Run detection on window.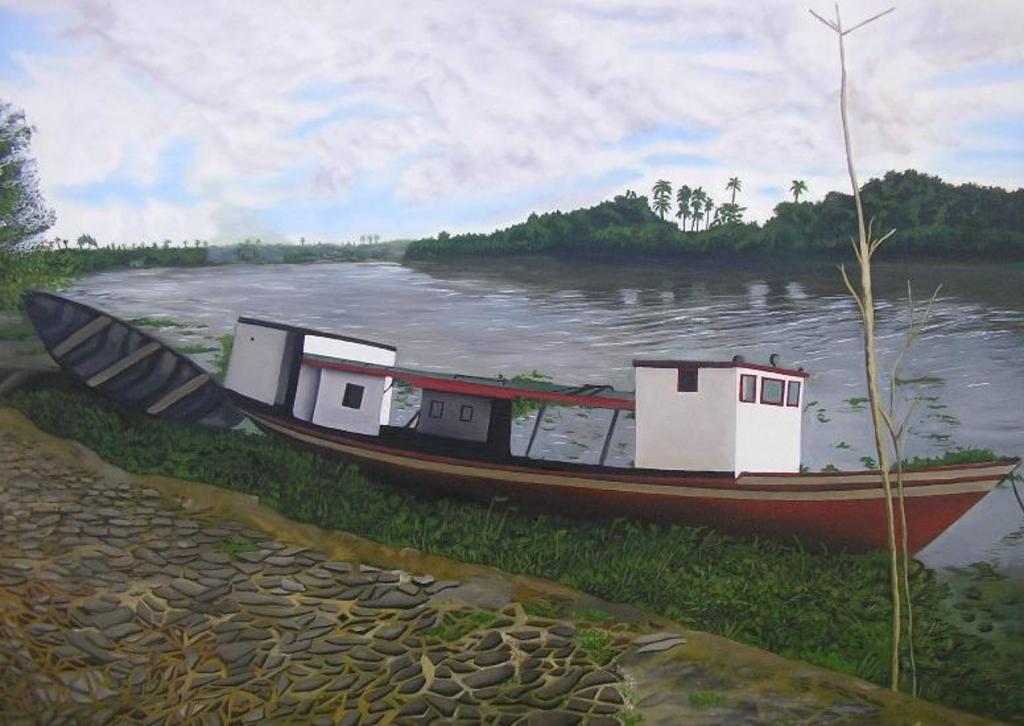
Result: 732/374/756/407.
